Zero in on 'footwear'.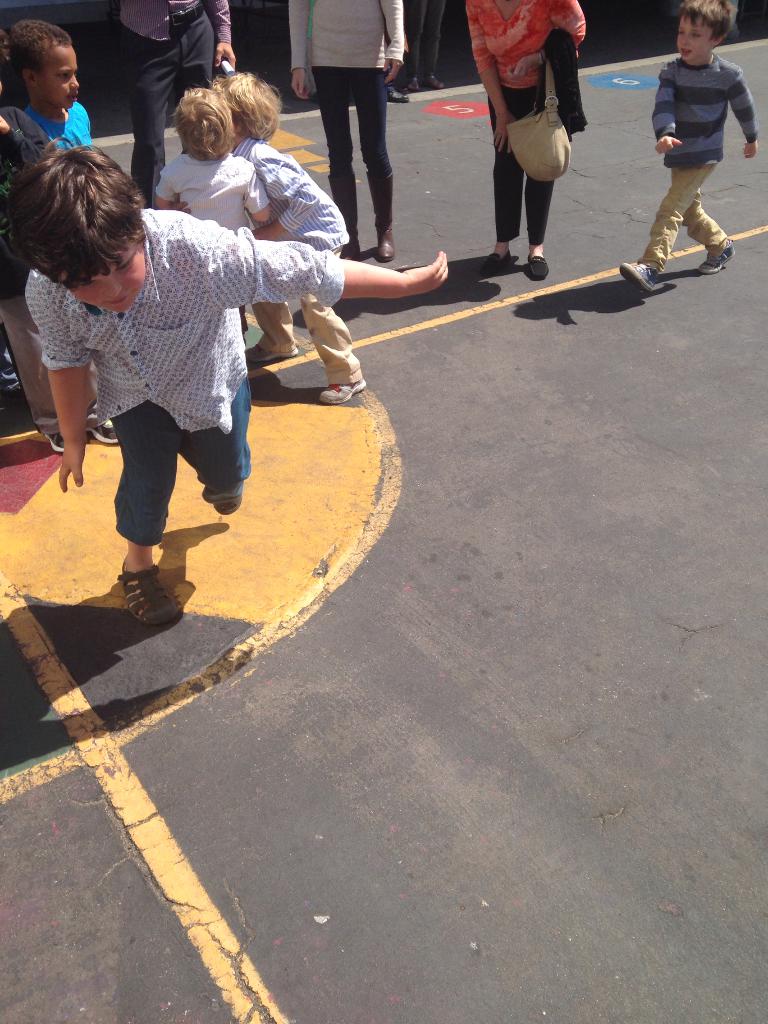
Zeroed in: pyautogui.locateOnScreen(479, 246, 515, 276).
